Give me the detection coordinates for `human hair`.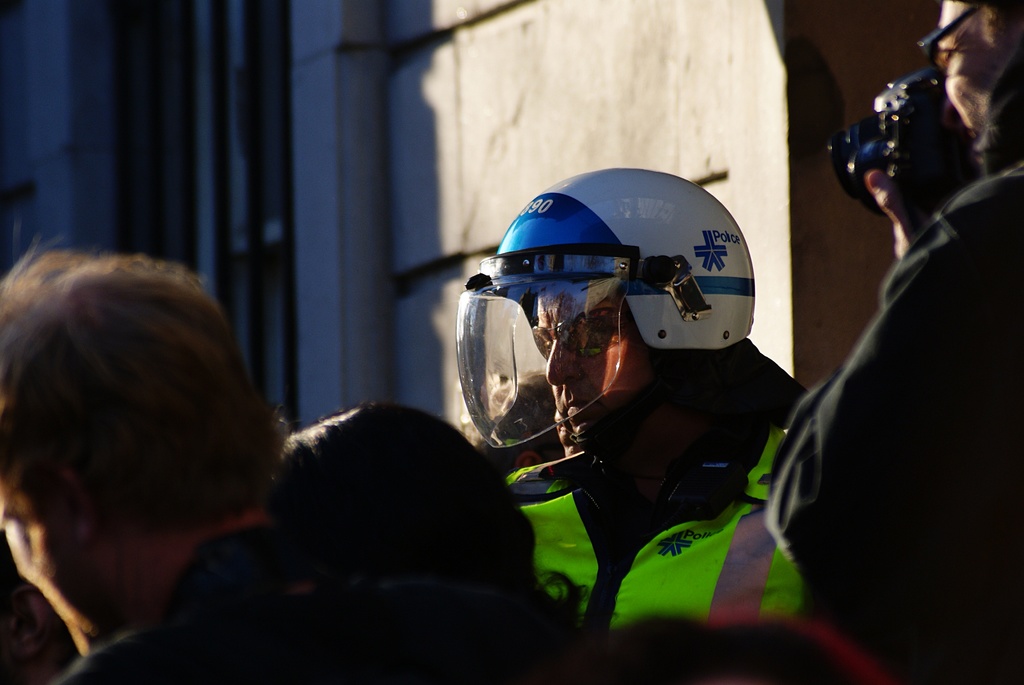
bbox=(527, 610, 888, 684).
